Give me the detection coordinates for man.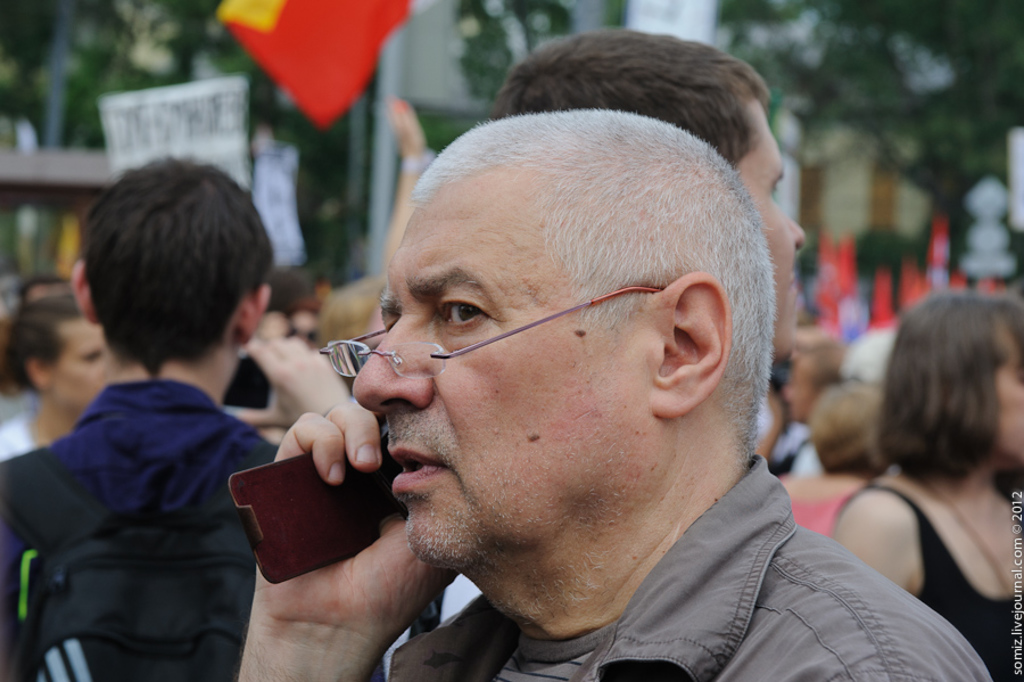
x1=0, y1=153, x2=284, y2=681.
